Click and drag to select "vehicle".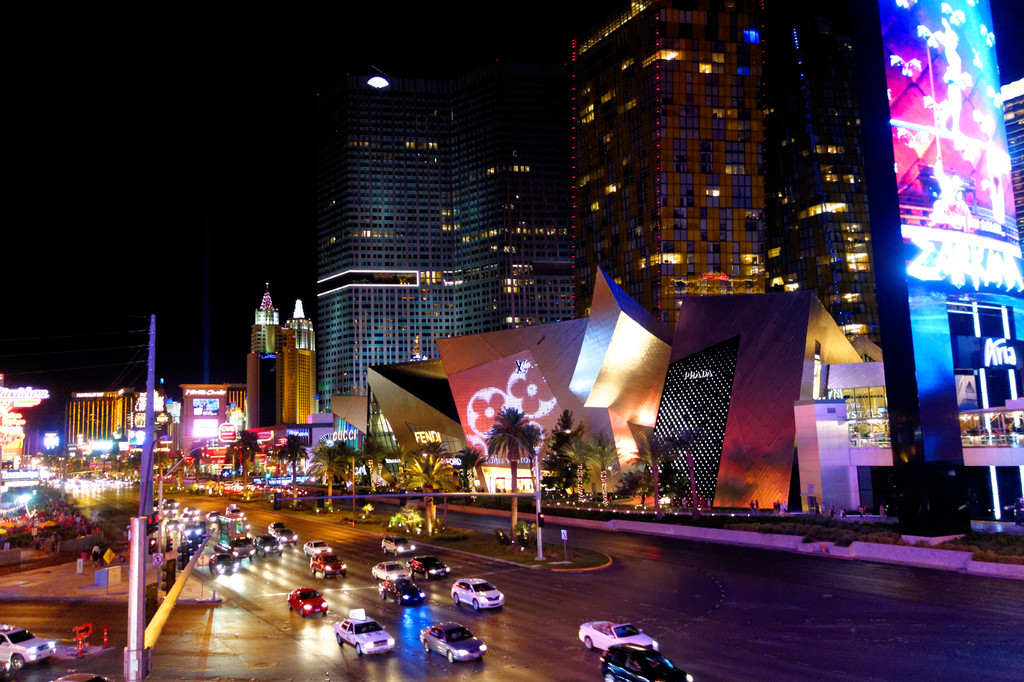
Selection: left=419, top=620, right=486, bottom=663.
